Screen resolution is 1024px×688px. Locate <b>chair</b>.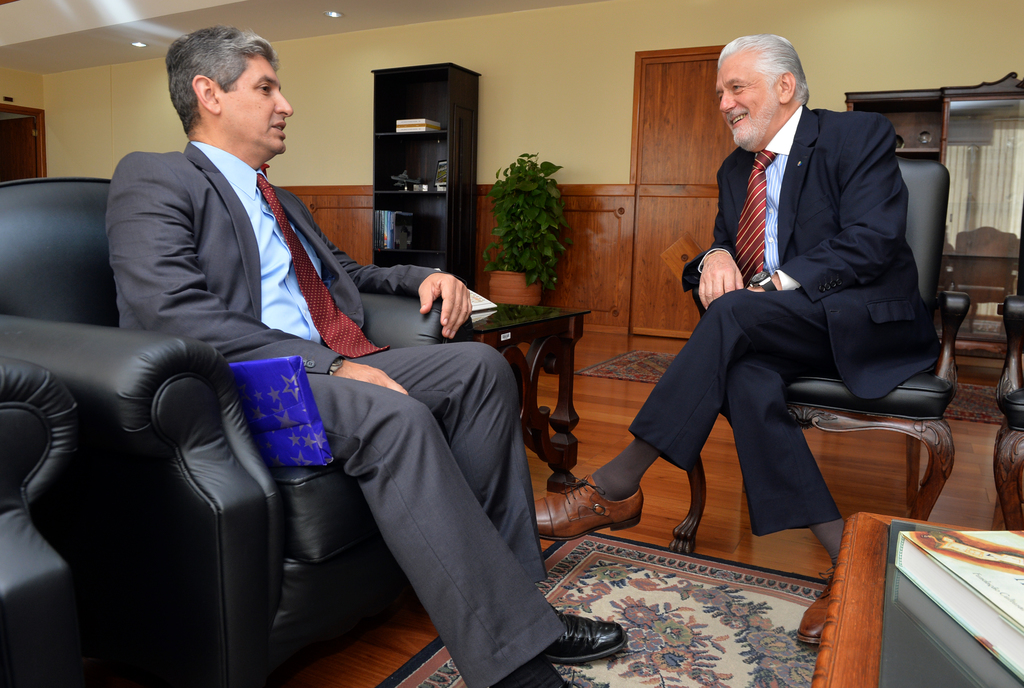
[left=0, top=177, right=470, bottom=687].
